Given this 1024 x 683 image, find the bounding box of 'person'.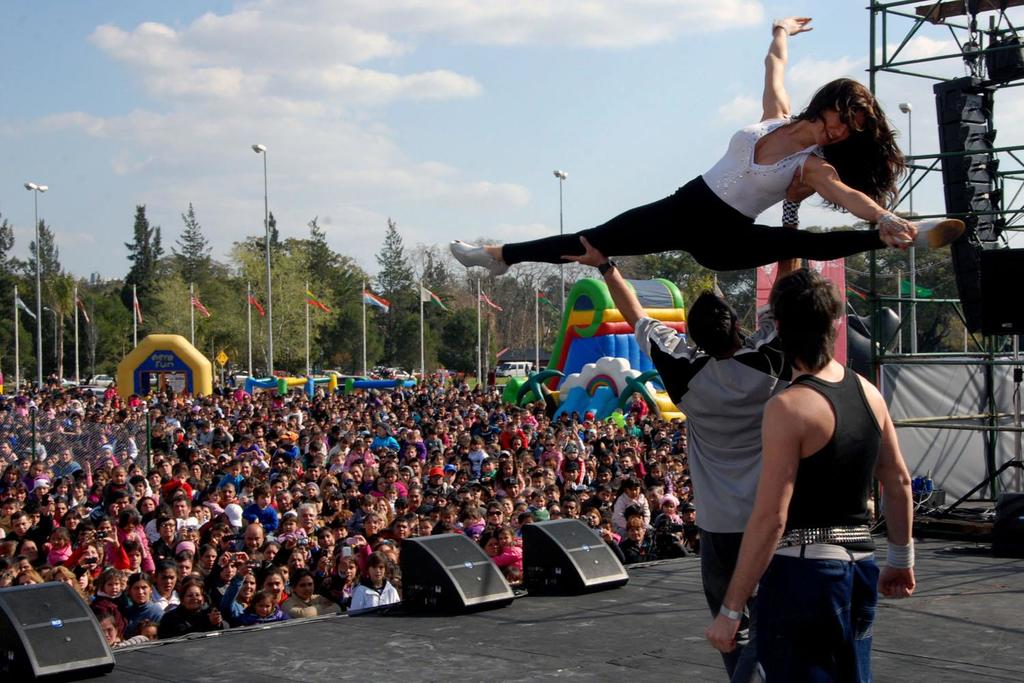
Rect(115, 560, 154, 623).
